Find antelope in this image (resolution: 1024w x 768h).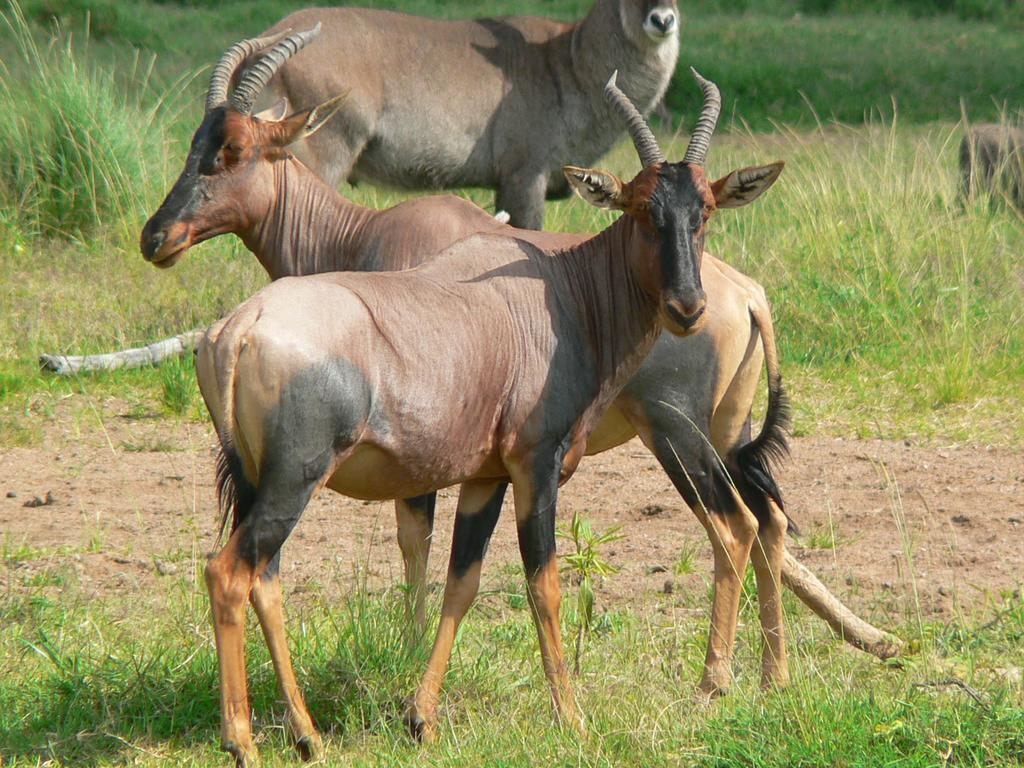
l=202, t=69, r=786, b=767.
